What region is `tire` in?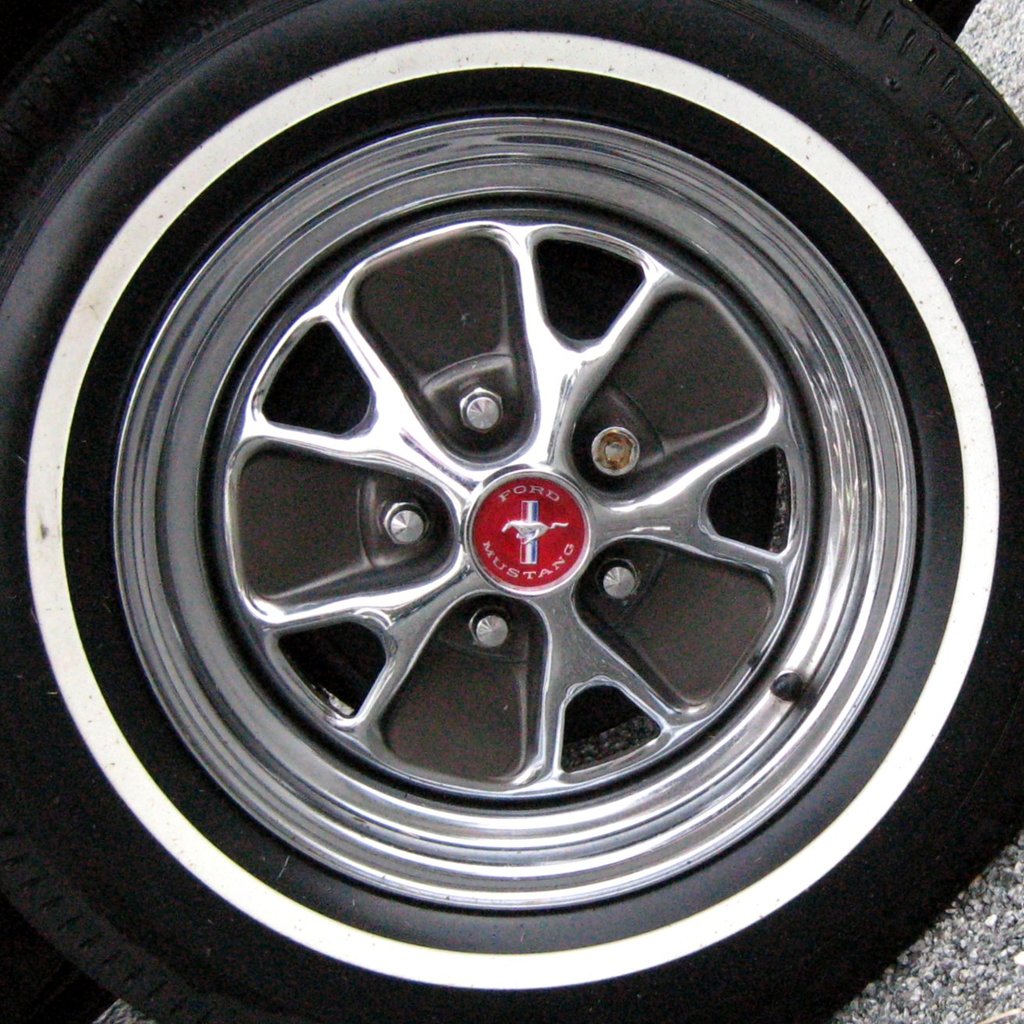
pyautogui.locateOnScreen(4, 13, 1023, 1008).
